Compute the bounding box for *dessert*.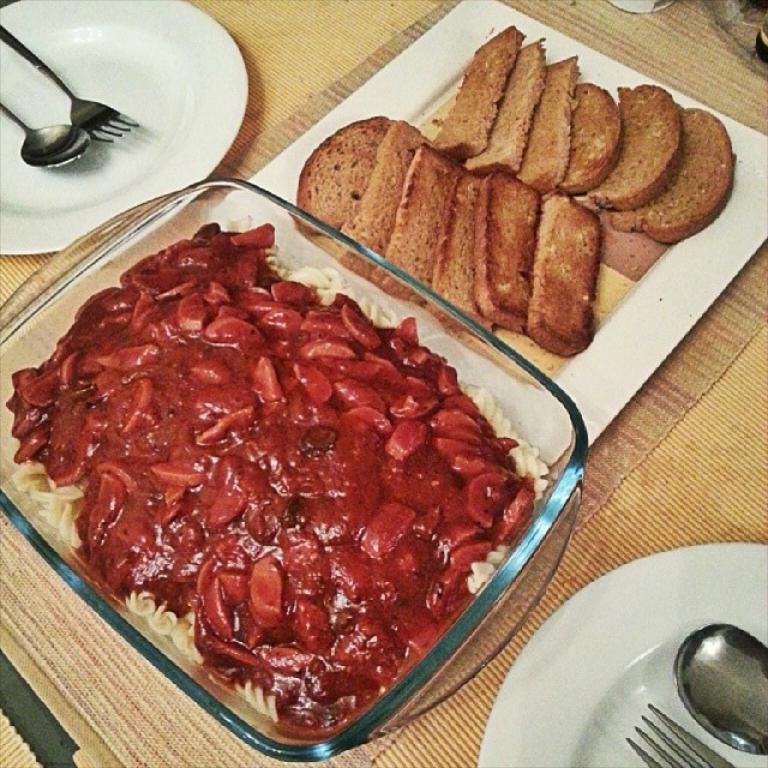
<bbox>617, 104, 739, 232</bbox>.
